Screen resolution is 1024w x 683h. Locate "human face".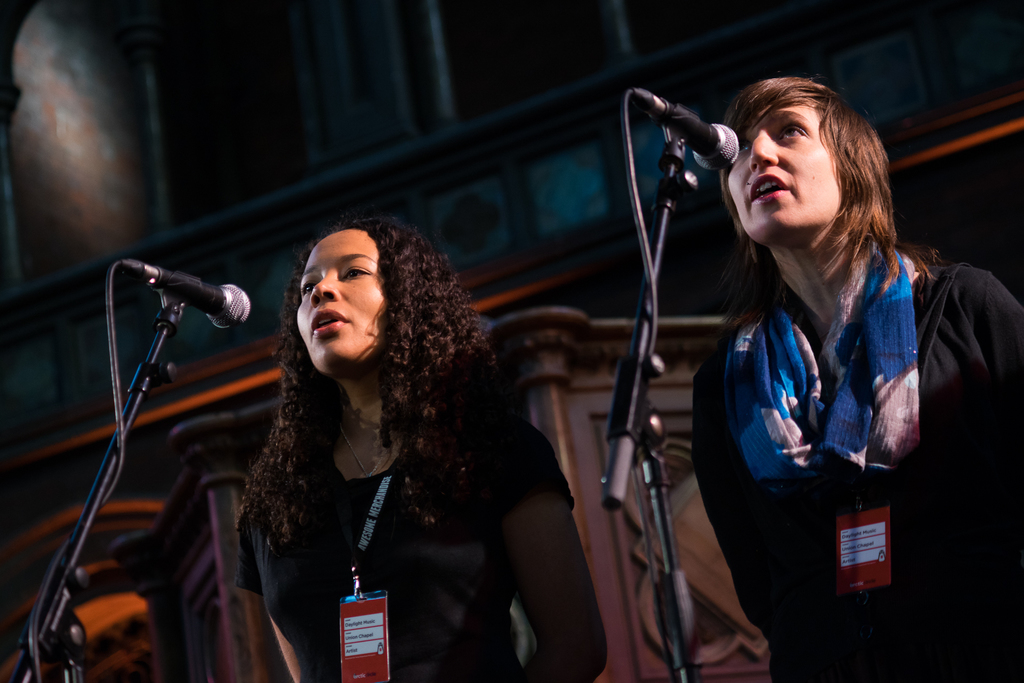
(282,224,396,374).
